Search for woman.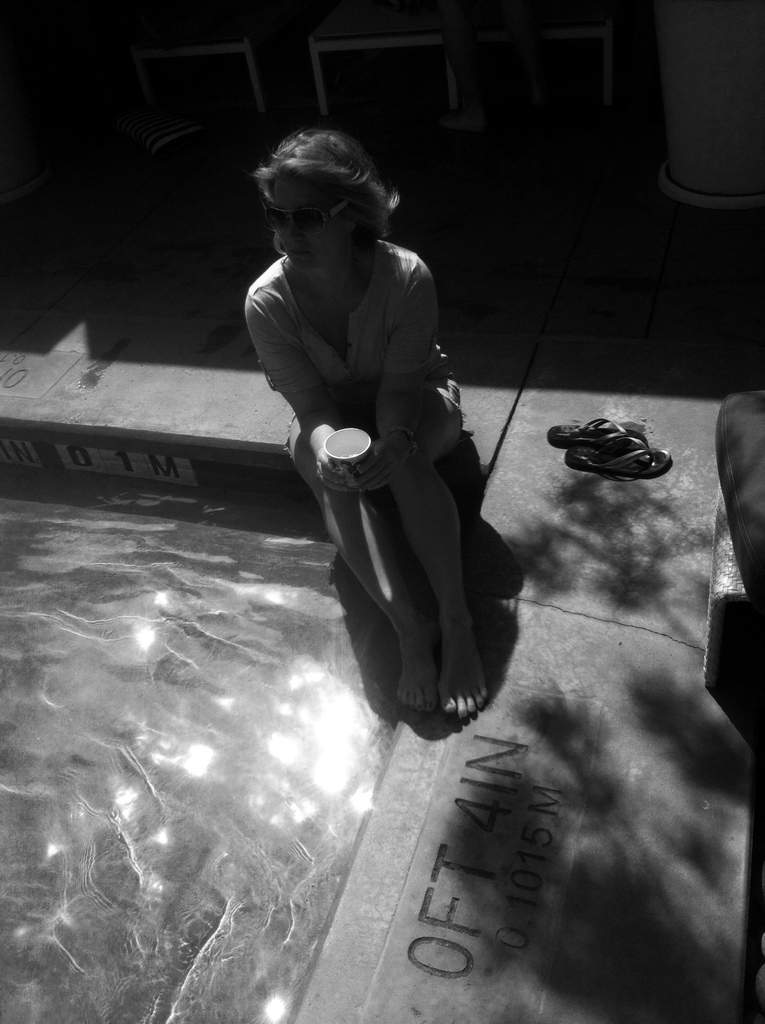
Found at box=[248, 129, 514, 754].
